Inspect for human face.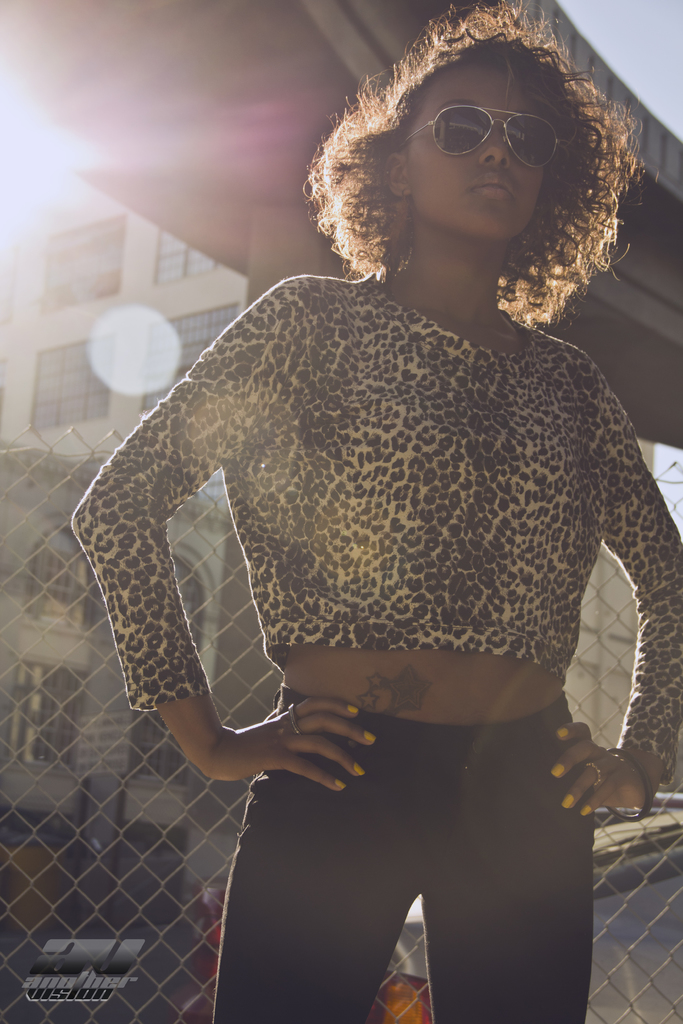
Inspection: {"left": 399, "top": 57, "right": 548, "bottom": 232}.
